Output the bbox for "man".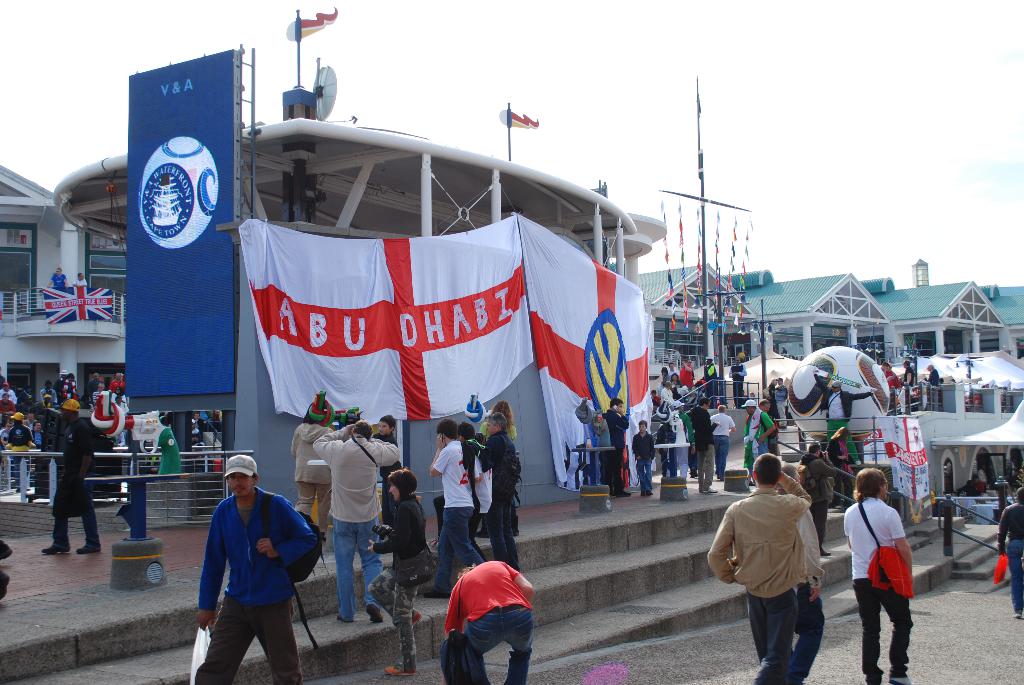
[42,396,101,552].
